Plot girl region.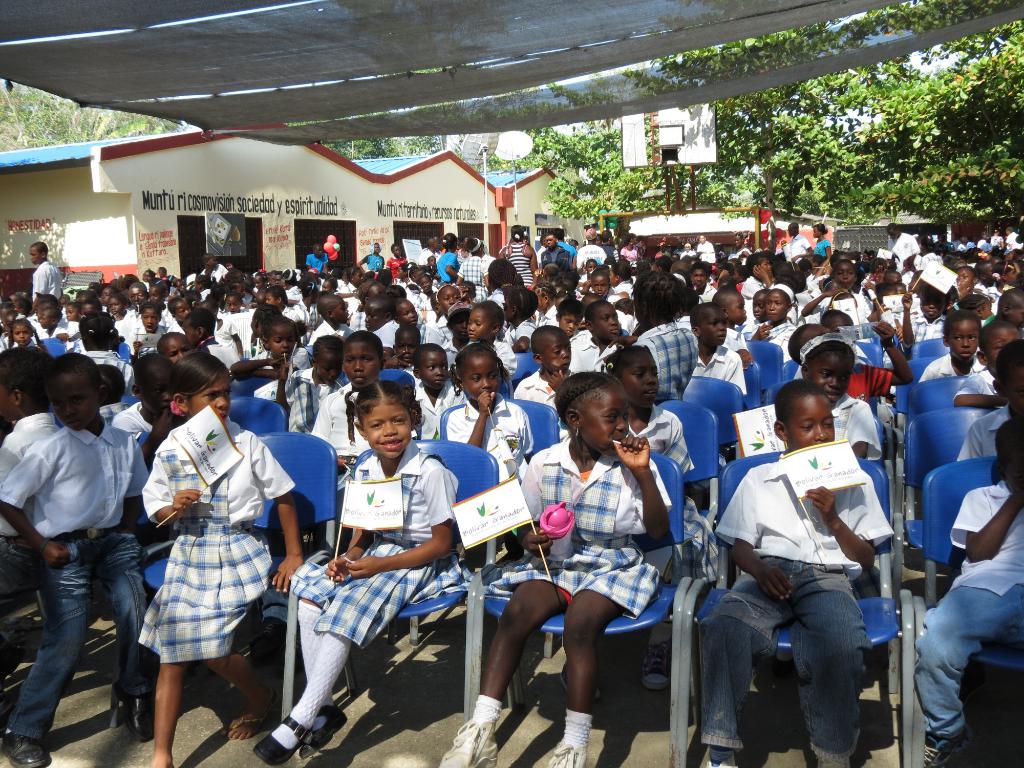
Plotted at box(4, 312, 43, 349).
